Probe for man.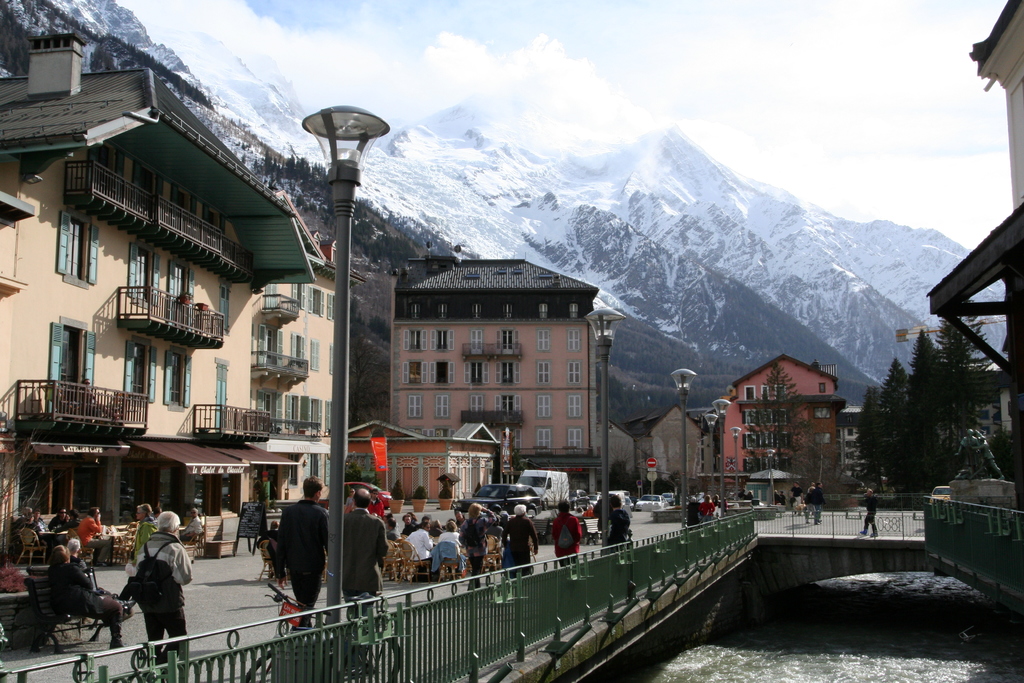
Probe result: 29/509/51/539.
